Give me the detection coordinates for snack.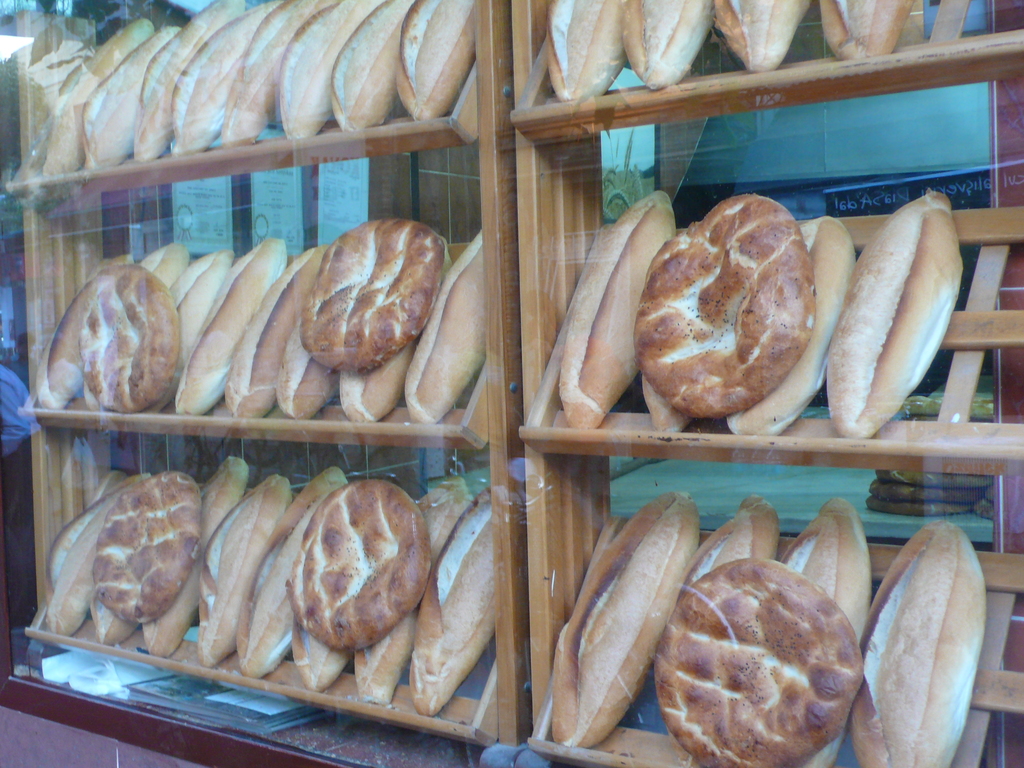
623 0 714 86.
